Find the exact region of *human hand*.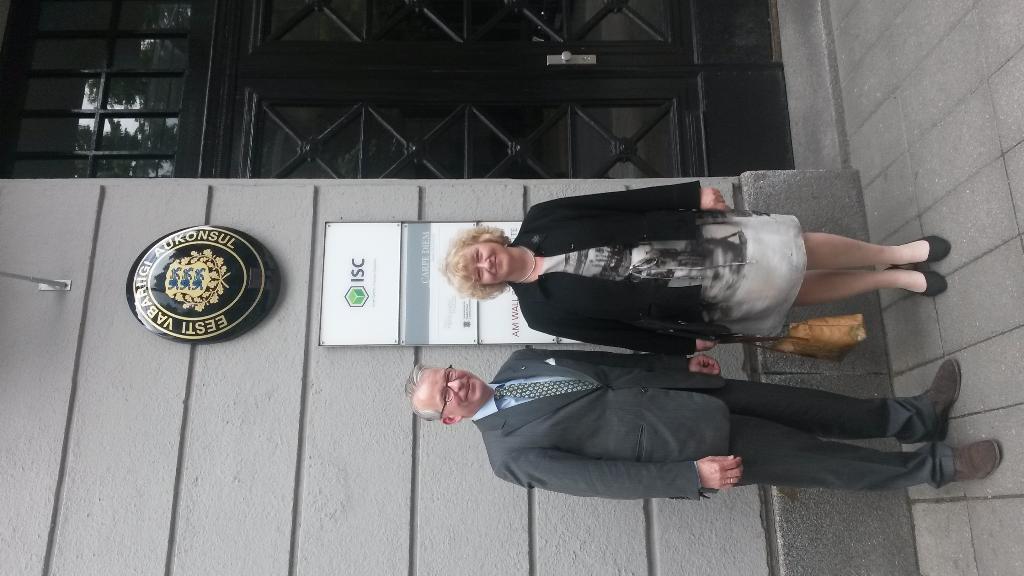
Exact region: box(689, 353, 721, 380).
